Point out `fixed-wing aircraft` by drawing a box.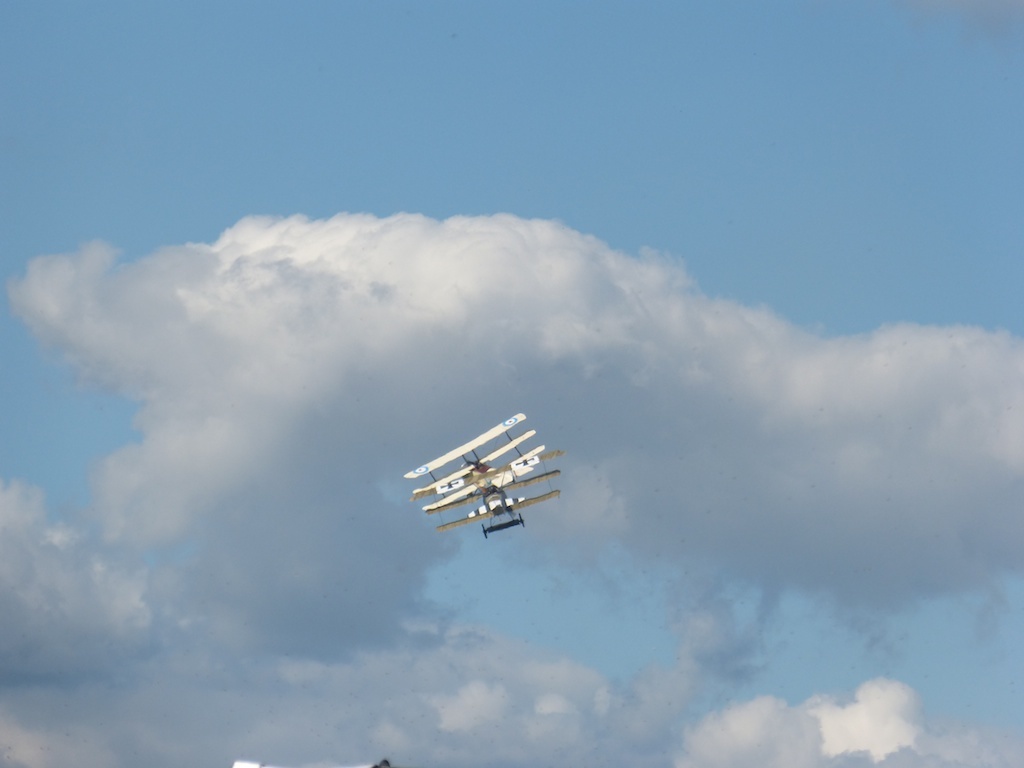
bbox=[401, 412, 571, 538].
